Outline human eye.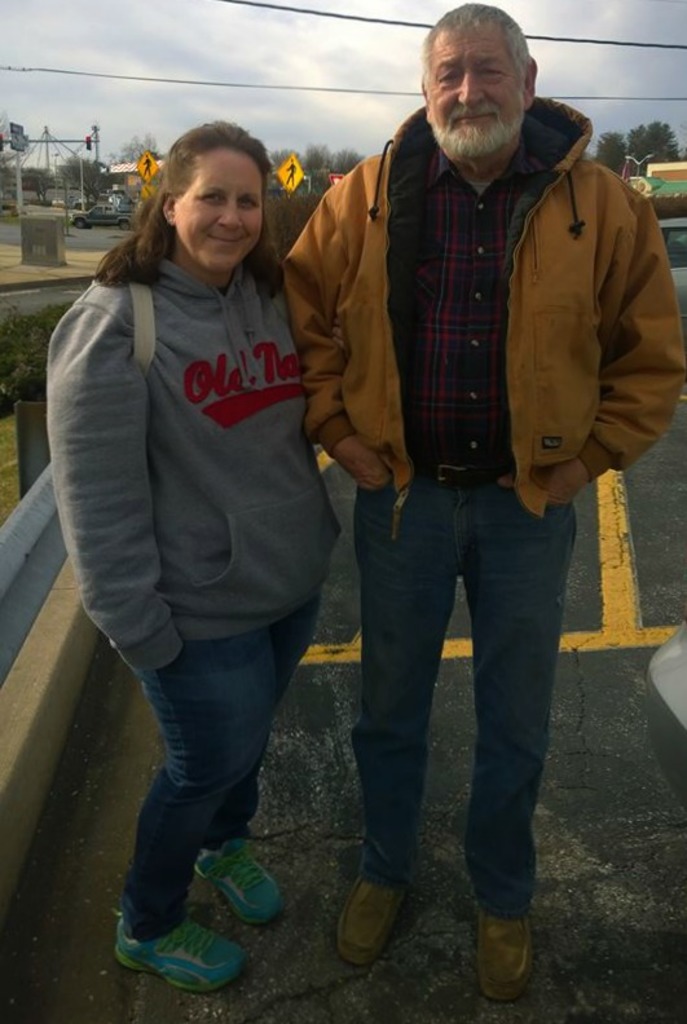
Outline: 474,62,510,81.
